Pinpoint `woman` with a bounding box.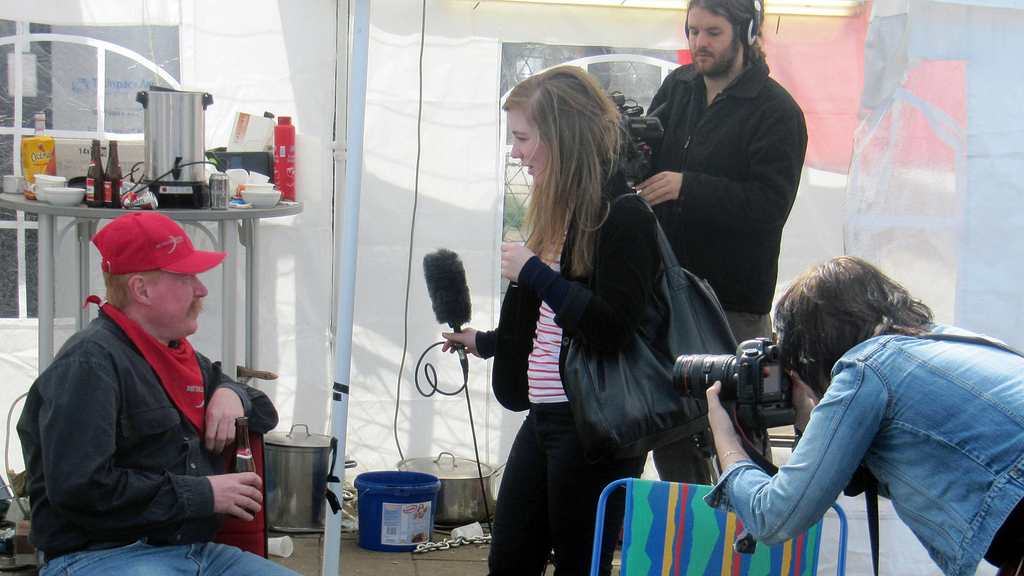
box=[700, 254, 1023, 575].
